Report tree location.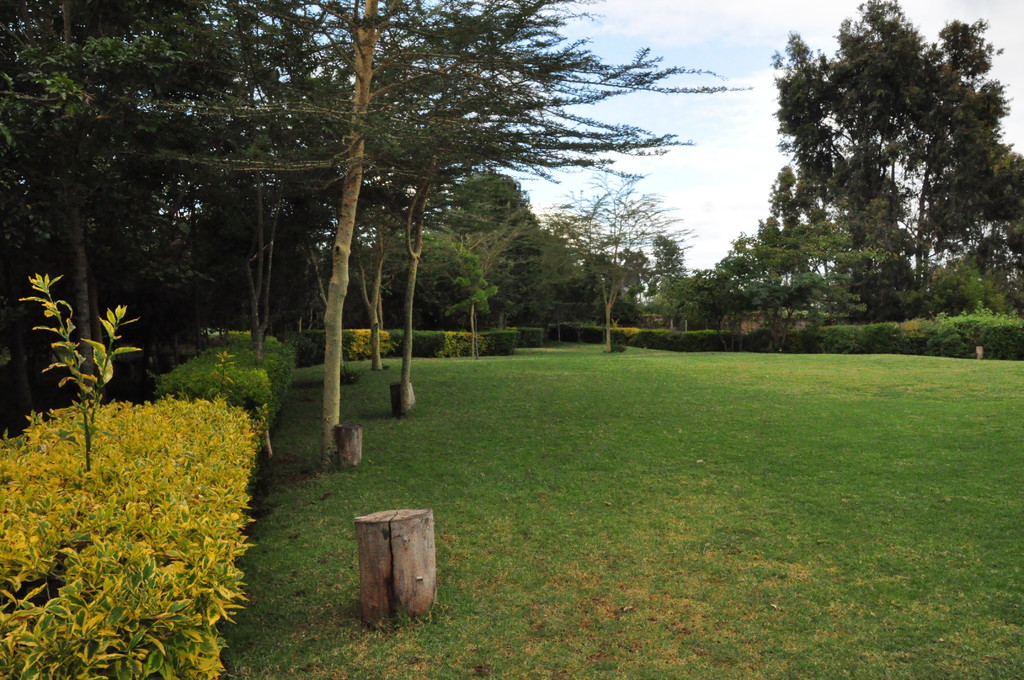
Report: detection(554, 179, 678, 337).
